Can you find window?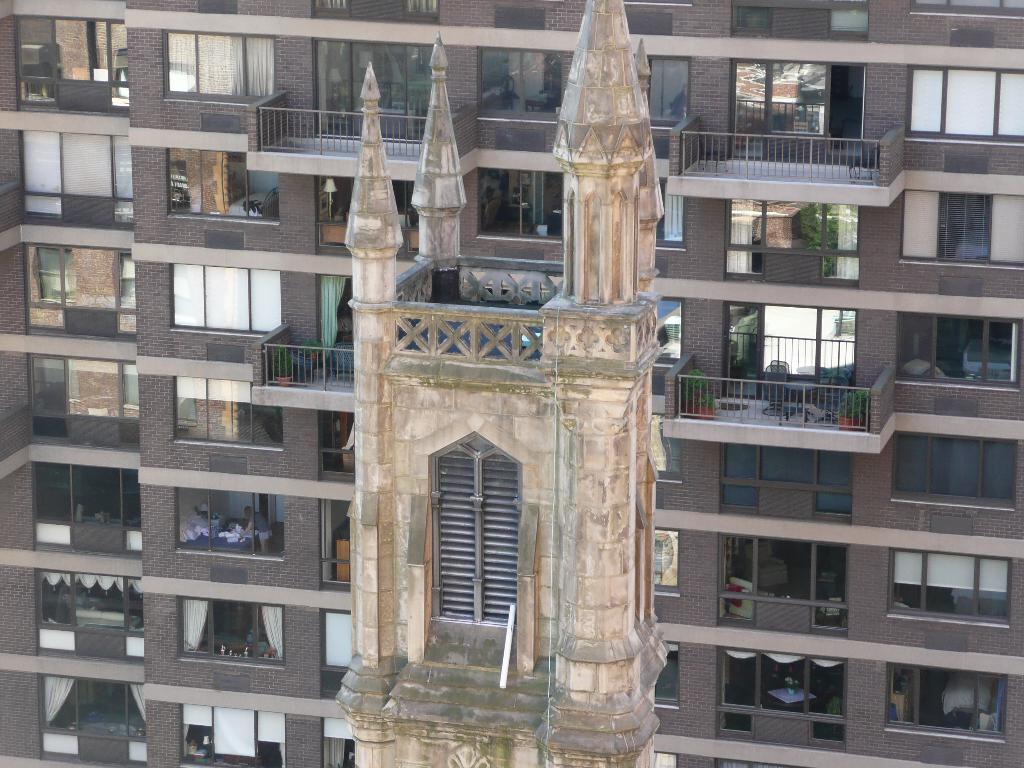
Yes, bounding box: 317:413:358:479.
